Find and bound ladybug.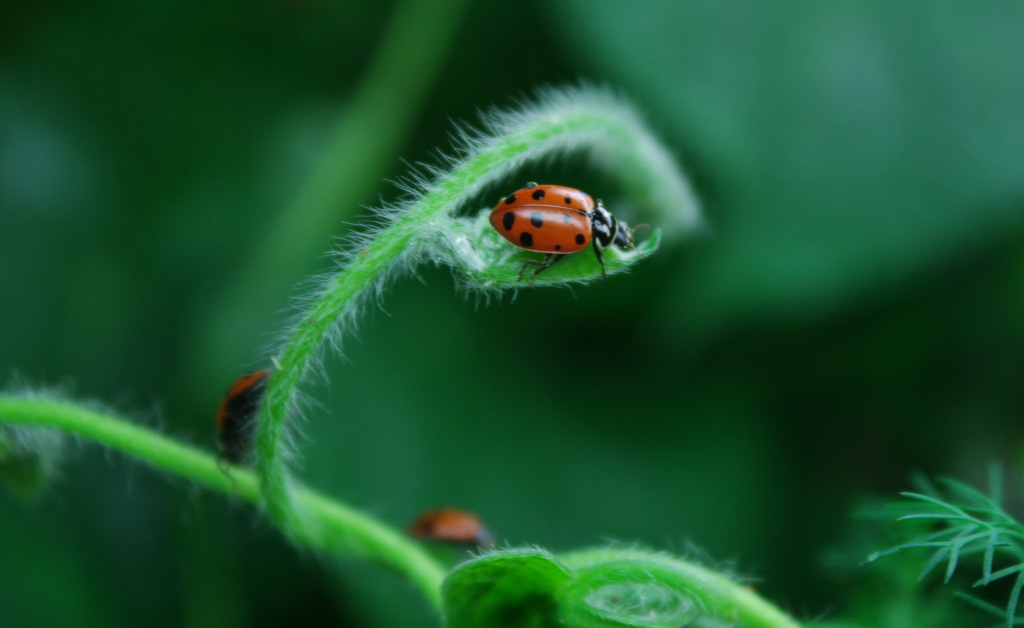
Bound: bbox=[215, 369, 268, 461].
